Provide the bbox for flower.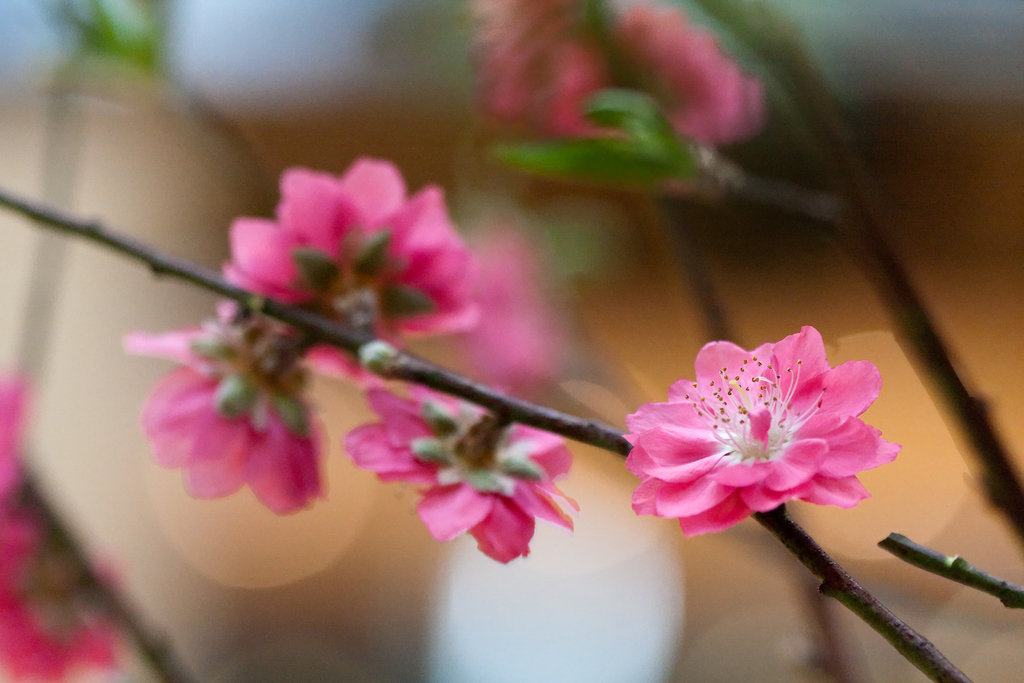
(left=0, top=378, right=147, bottom=682).
